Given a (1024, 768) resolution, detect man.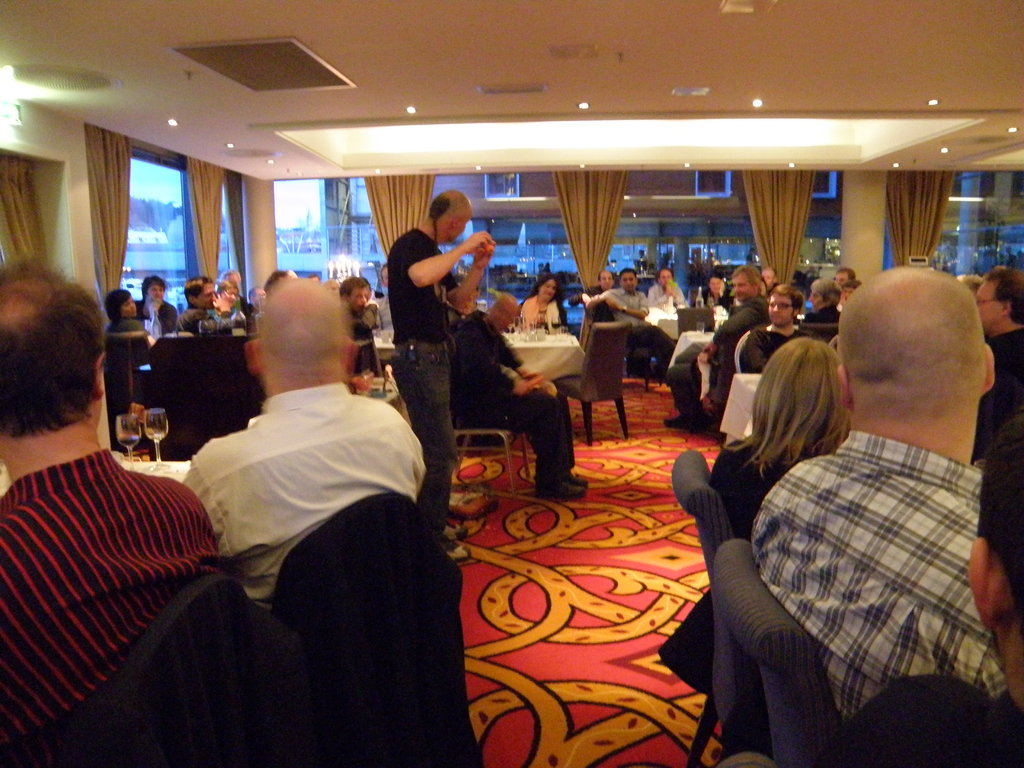
pyautogui.locateOnScreen(744, 285, 807, 374).
